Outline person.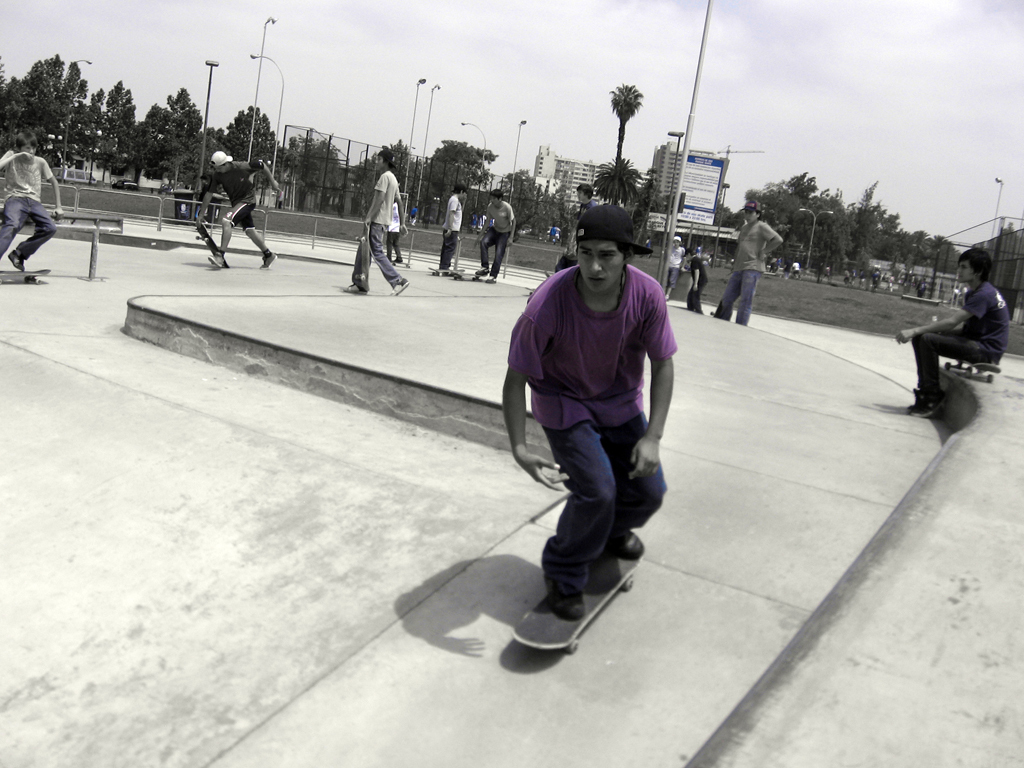
Outline: (x1=566, y1=173, x2=601, y2=265).
